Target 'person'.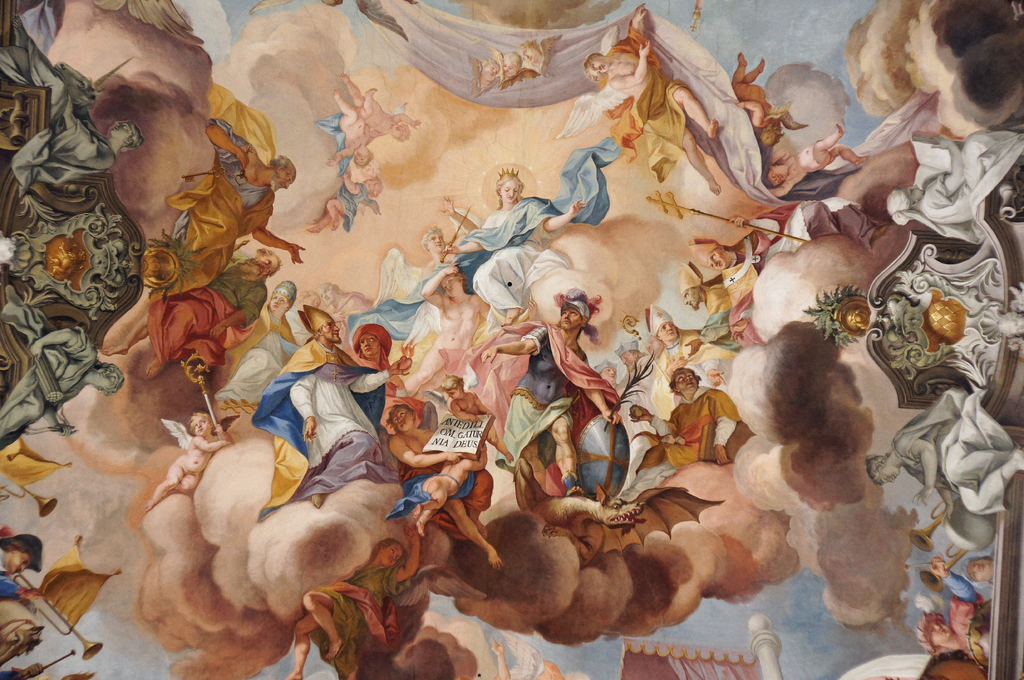
Target region: 13,58,140,201.
